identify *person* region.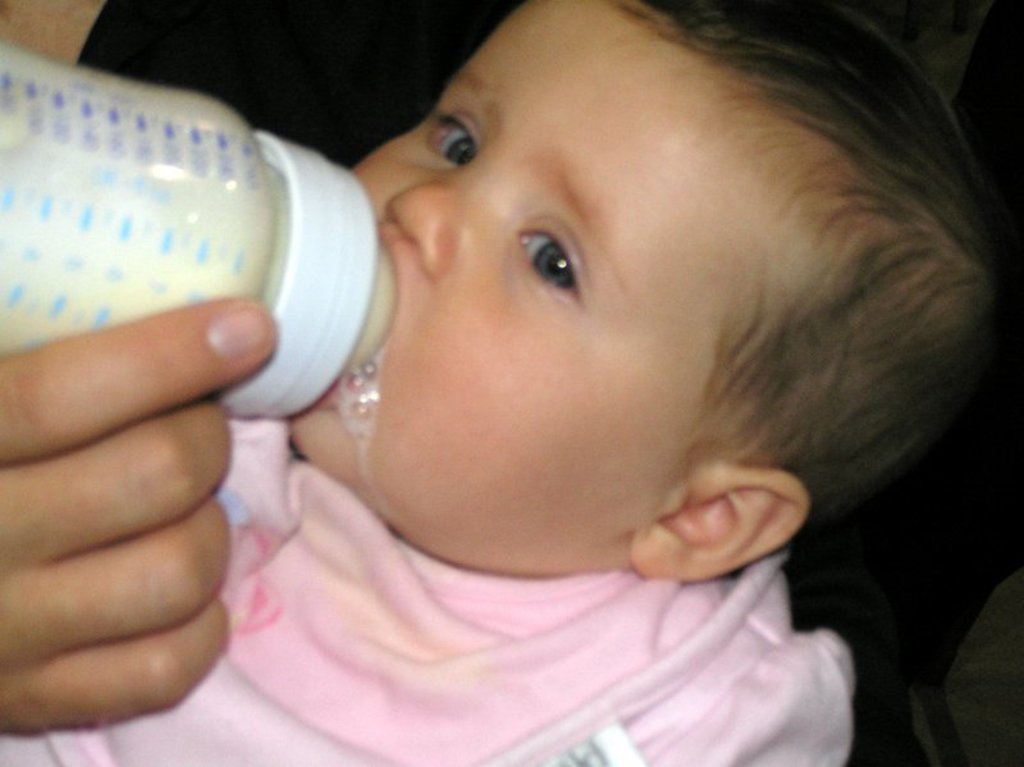
Region: {"x1": 196, "y1": 0, "x2": 1023, "y2": 736}.
